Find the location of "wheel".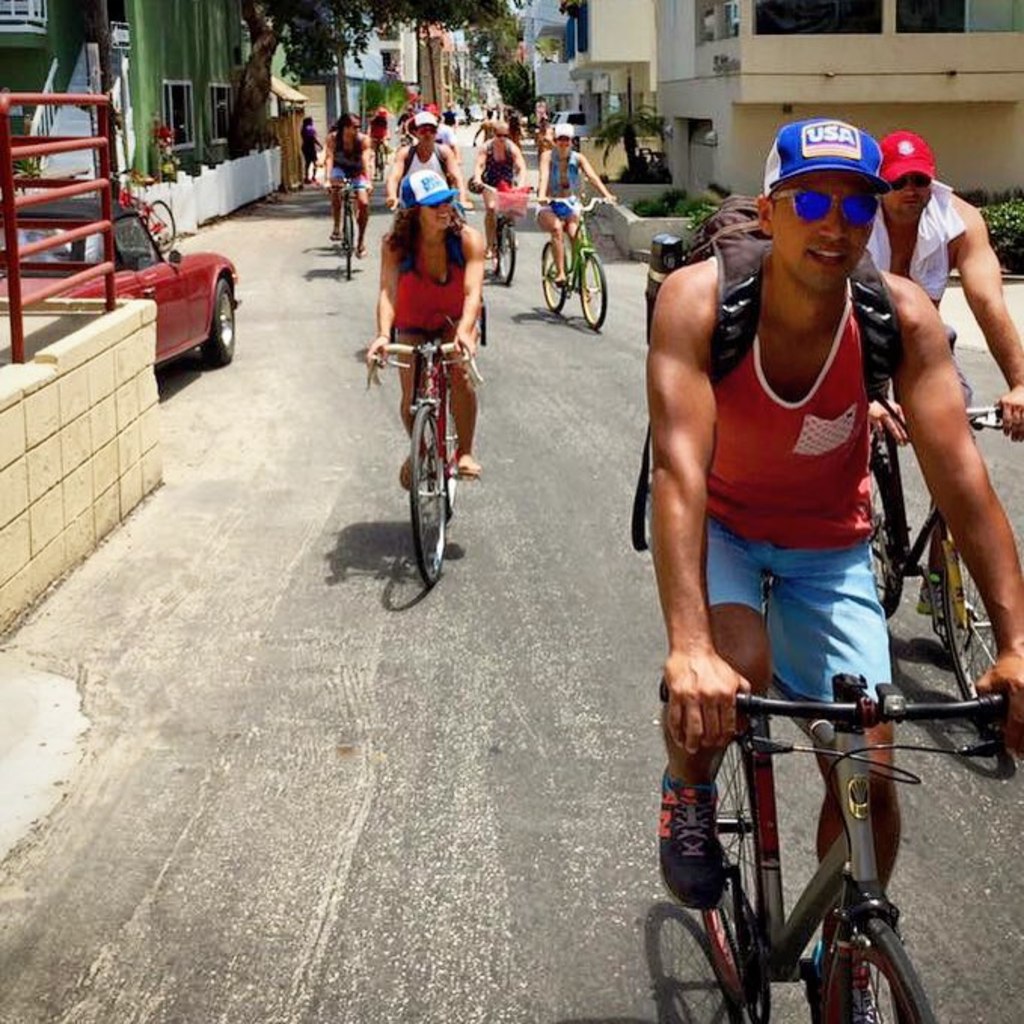
Location: box(926, 490, 1018, 781).
